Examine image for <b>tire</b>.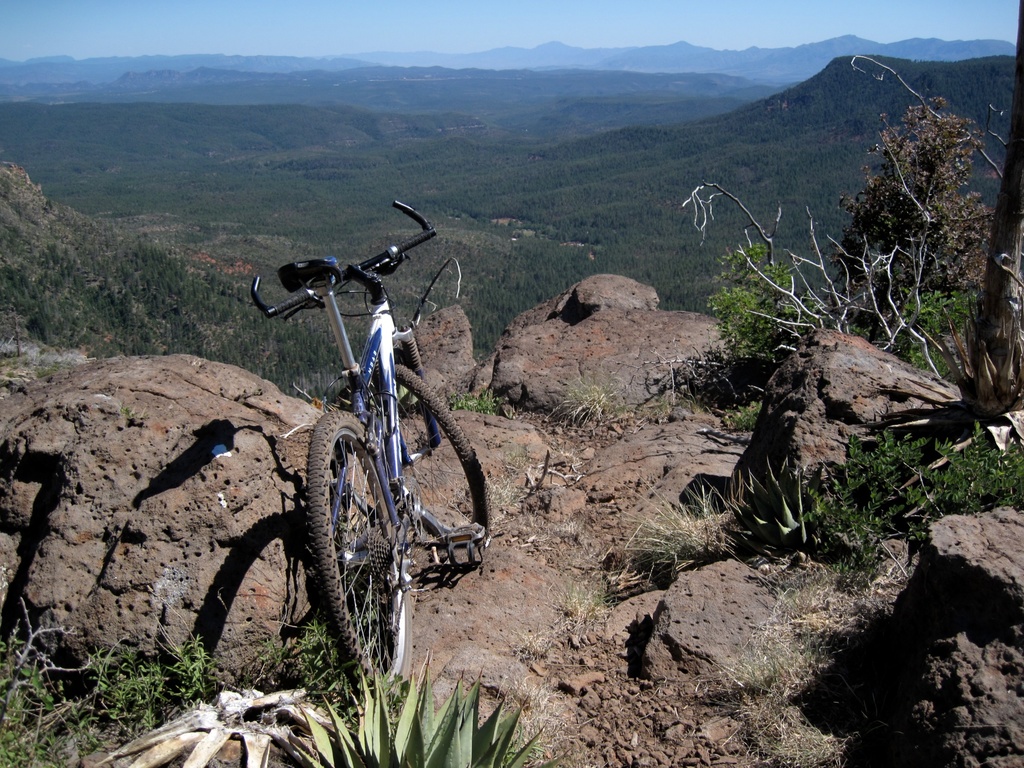
Examination result: region(364, 364, 493, 545).
